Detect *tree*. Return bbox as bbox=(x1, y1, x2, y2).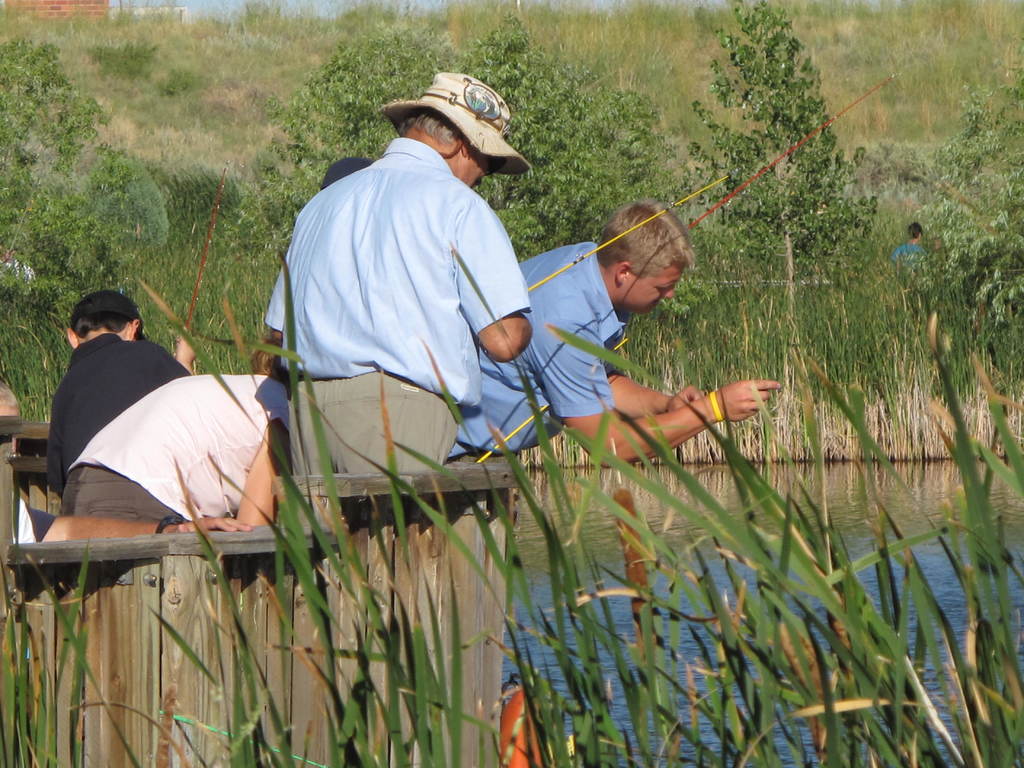
bbox=(239, 17, 449, 269).
